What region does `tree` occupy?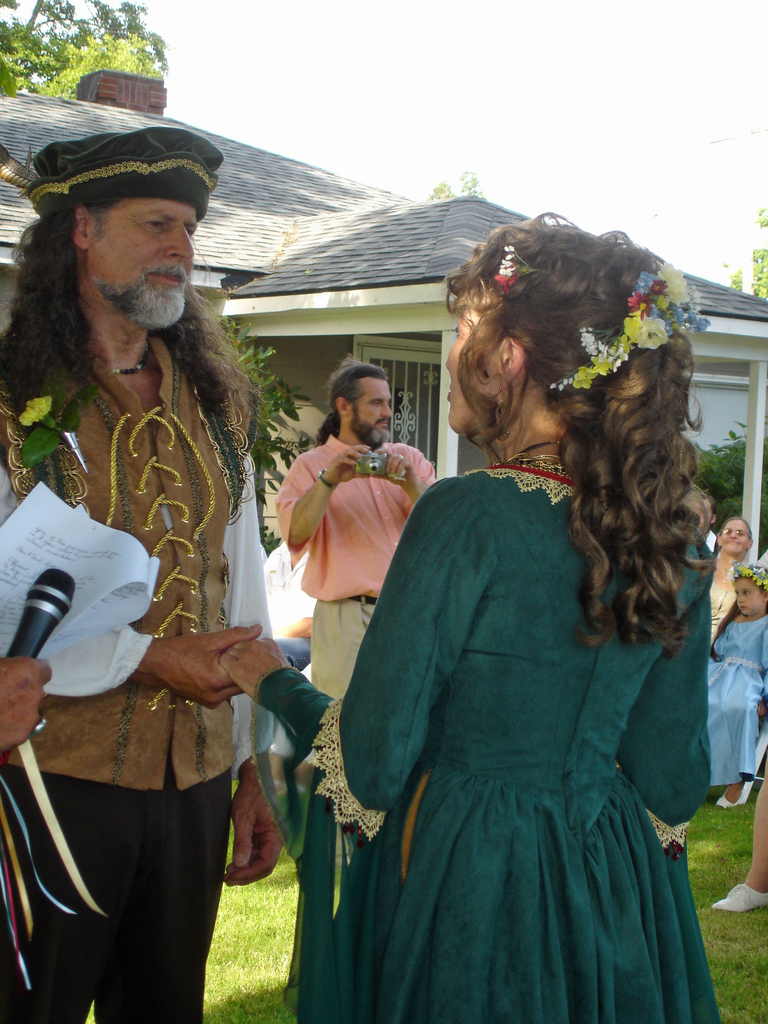
x1=717, y1=196, x2=767, y2=300.
